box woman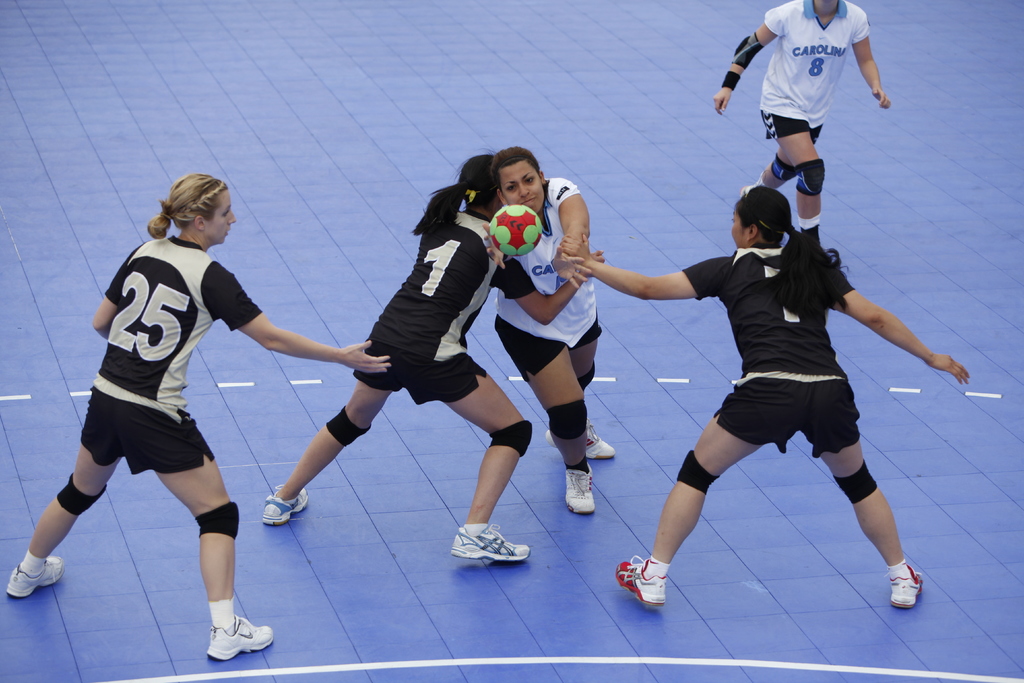
x1=263, y1=154, x2=604, y2=564
